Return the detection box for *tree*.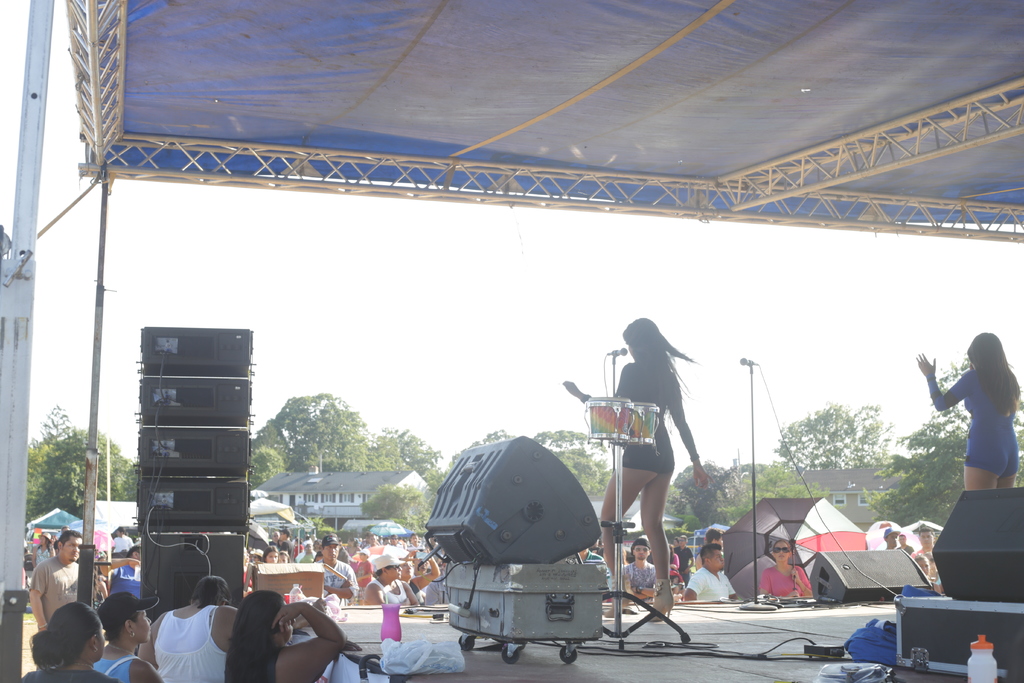
664:457:821:541.
